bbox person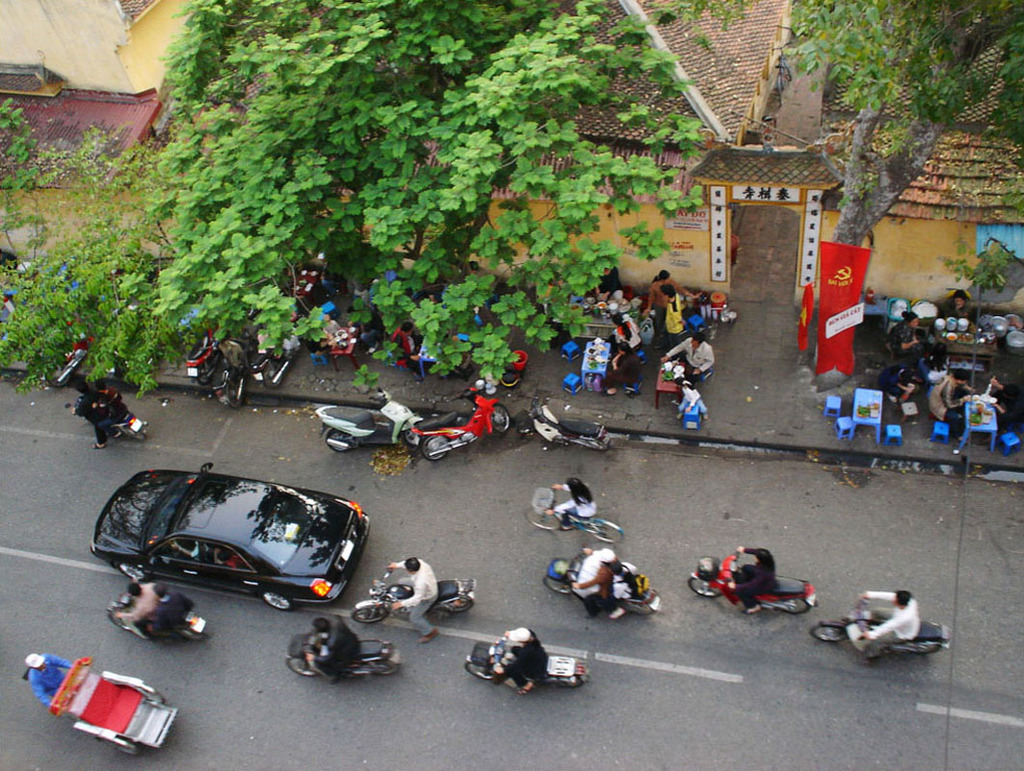
x1=574 y1=545 x2=620 y2=617
